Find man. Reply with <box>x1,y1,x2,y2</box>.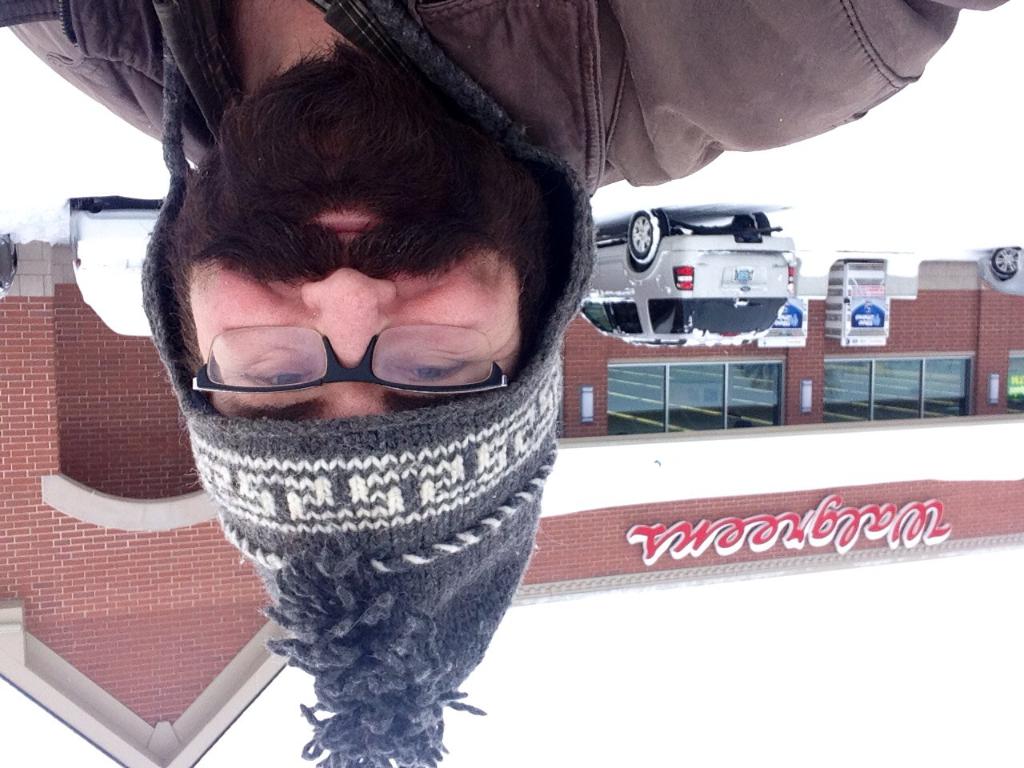
<box>0,0,1006,767</box>.
